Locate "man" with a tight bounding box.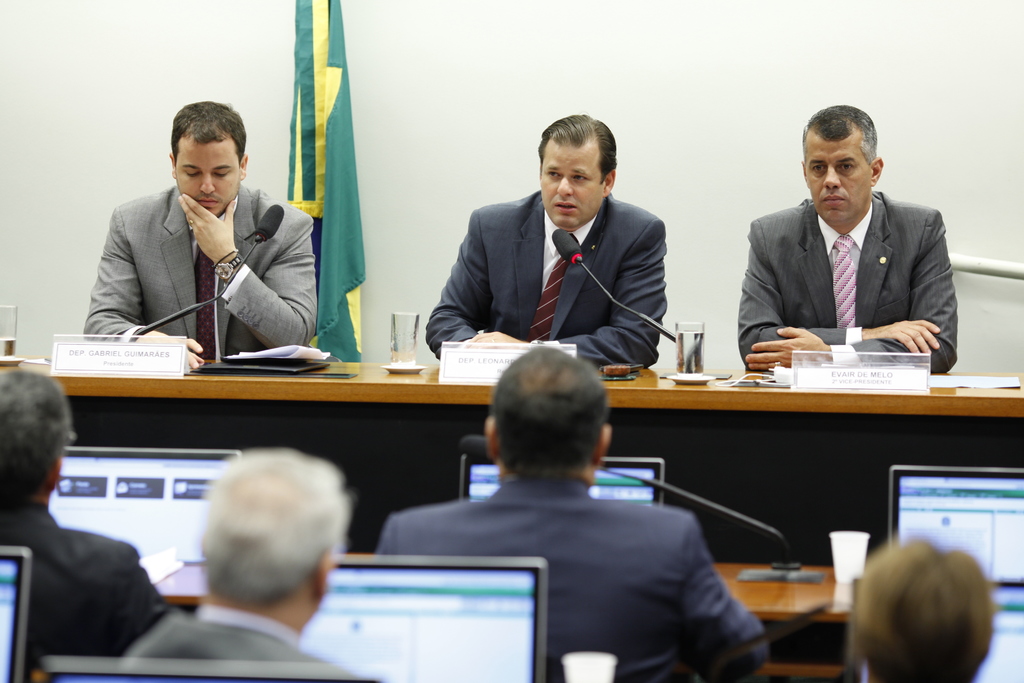
[left=426, top=111, right=671, bottom=374].
